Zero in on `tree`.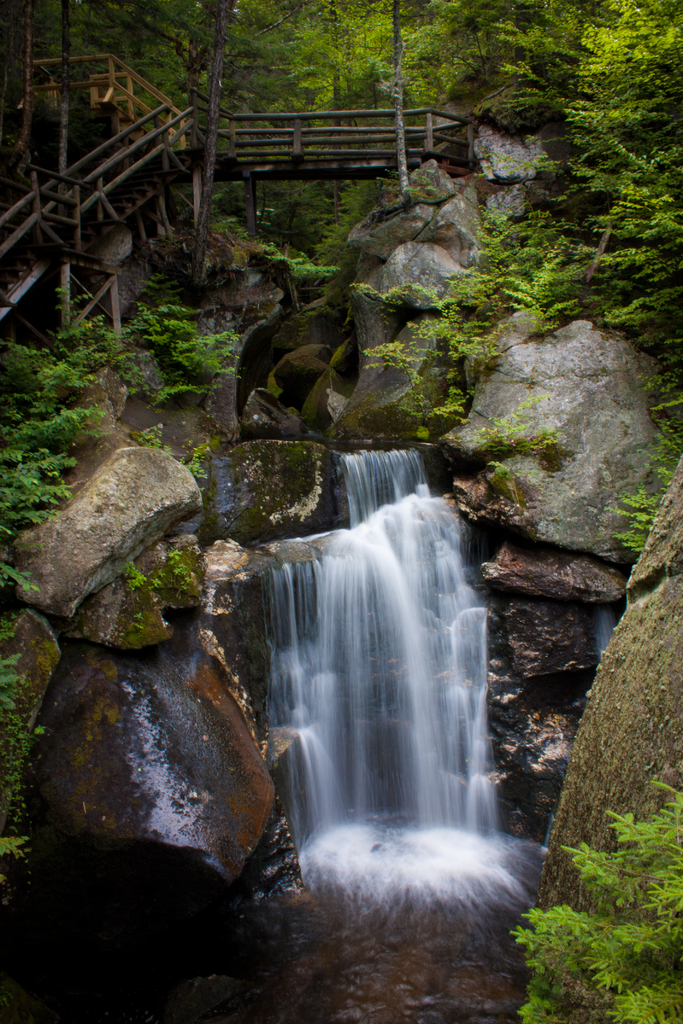
Zeroed in: [x1=518, y1=785, x2=682, y2=1023].
